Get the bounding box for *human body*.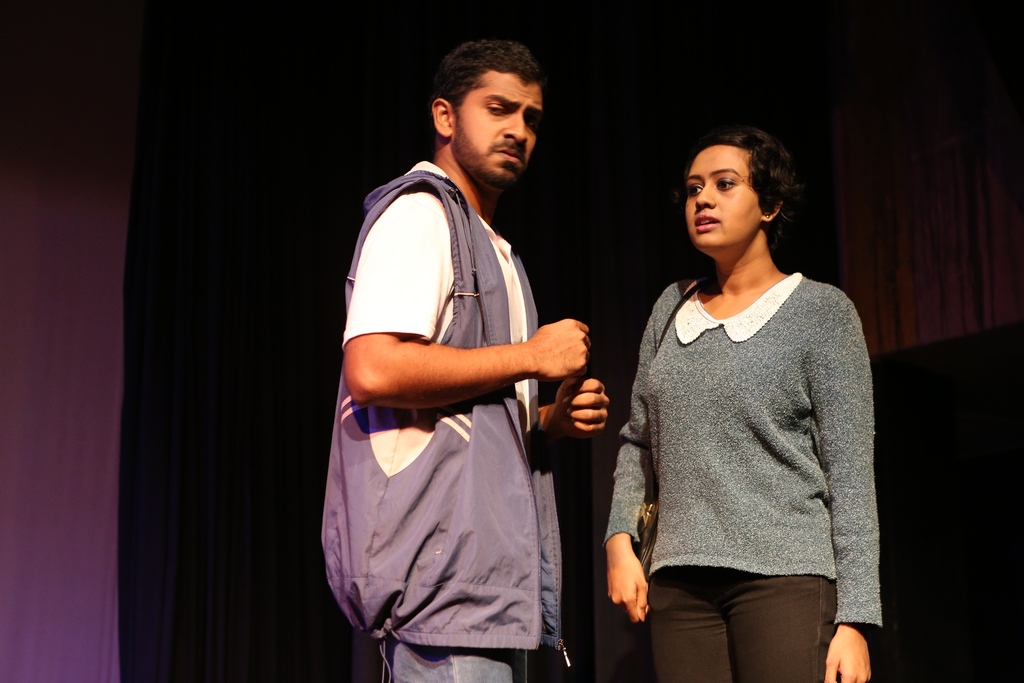
BBox(578, 110, 882, 682).
